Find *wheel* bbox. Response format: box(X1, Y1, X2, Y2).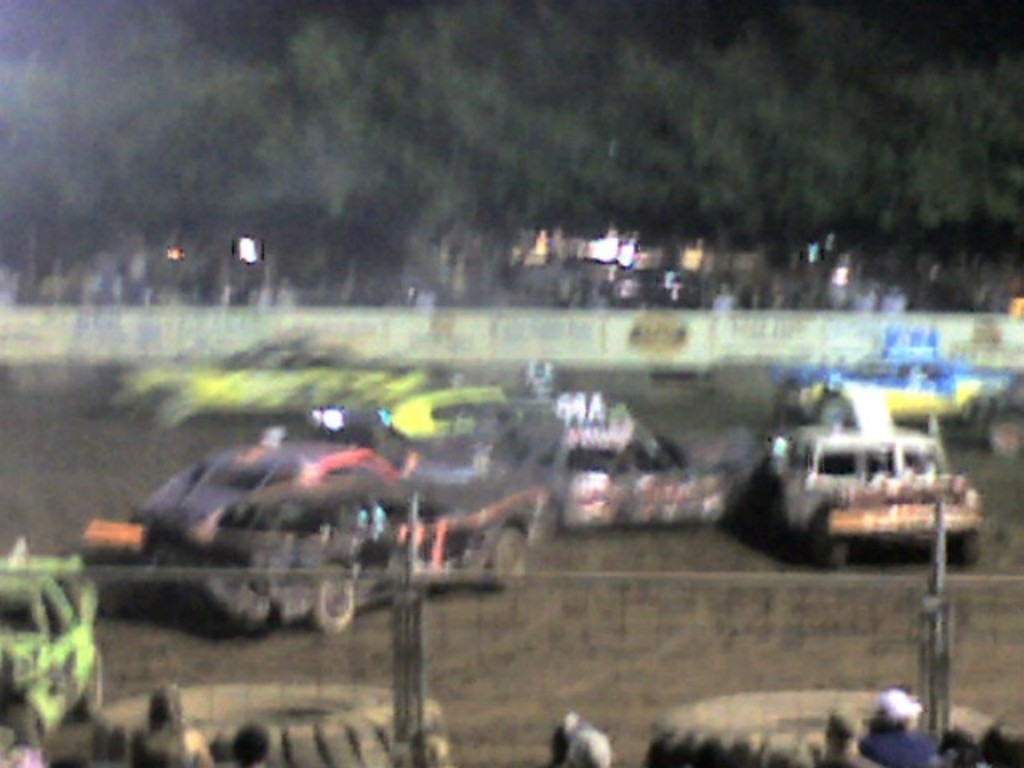
box(85, 674, 443, 766).
